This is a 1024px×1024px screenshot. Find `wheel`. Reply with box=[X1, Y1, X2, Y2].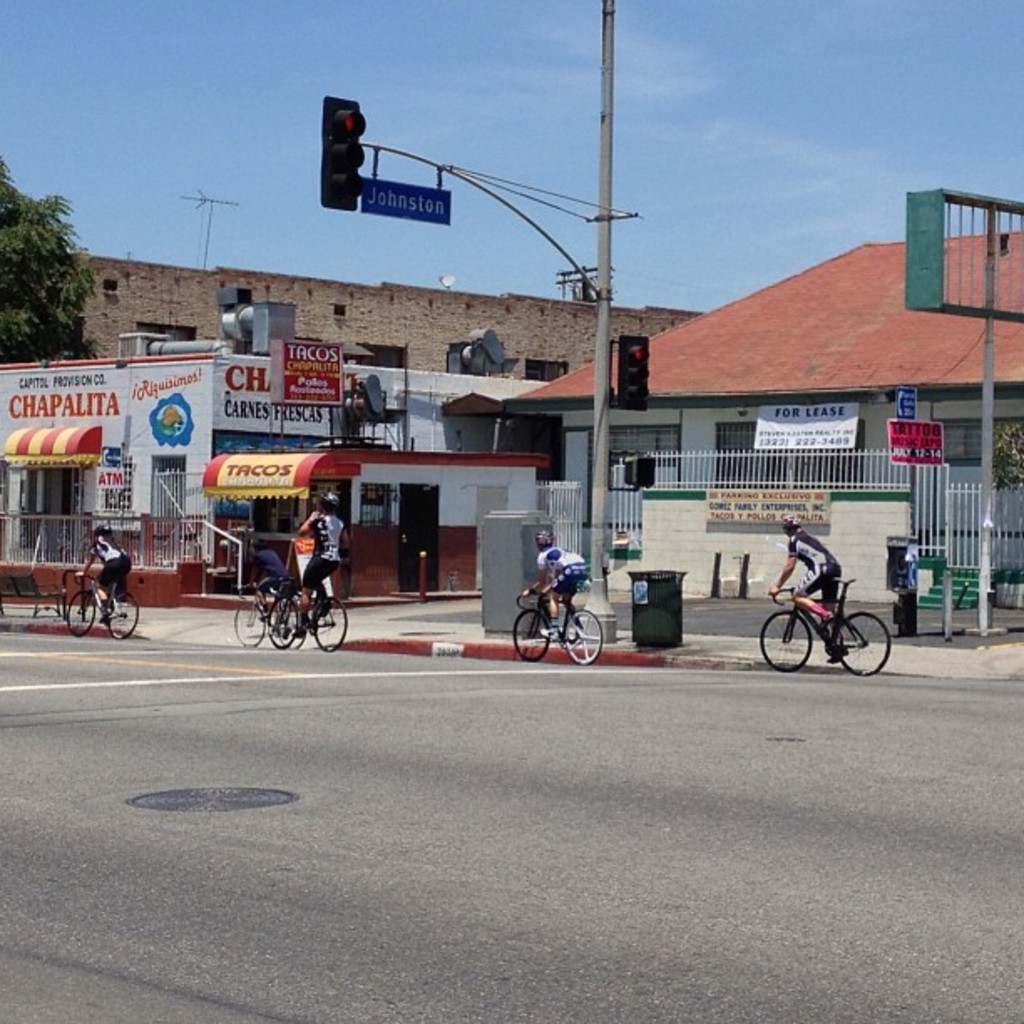
box=[835, 611, 893, 676].
